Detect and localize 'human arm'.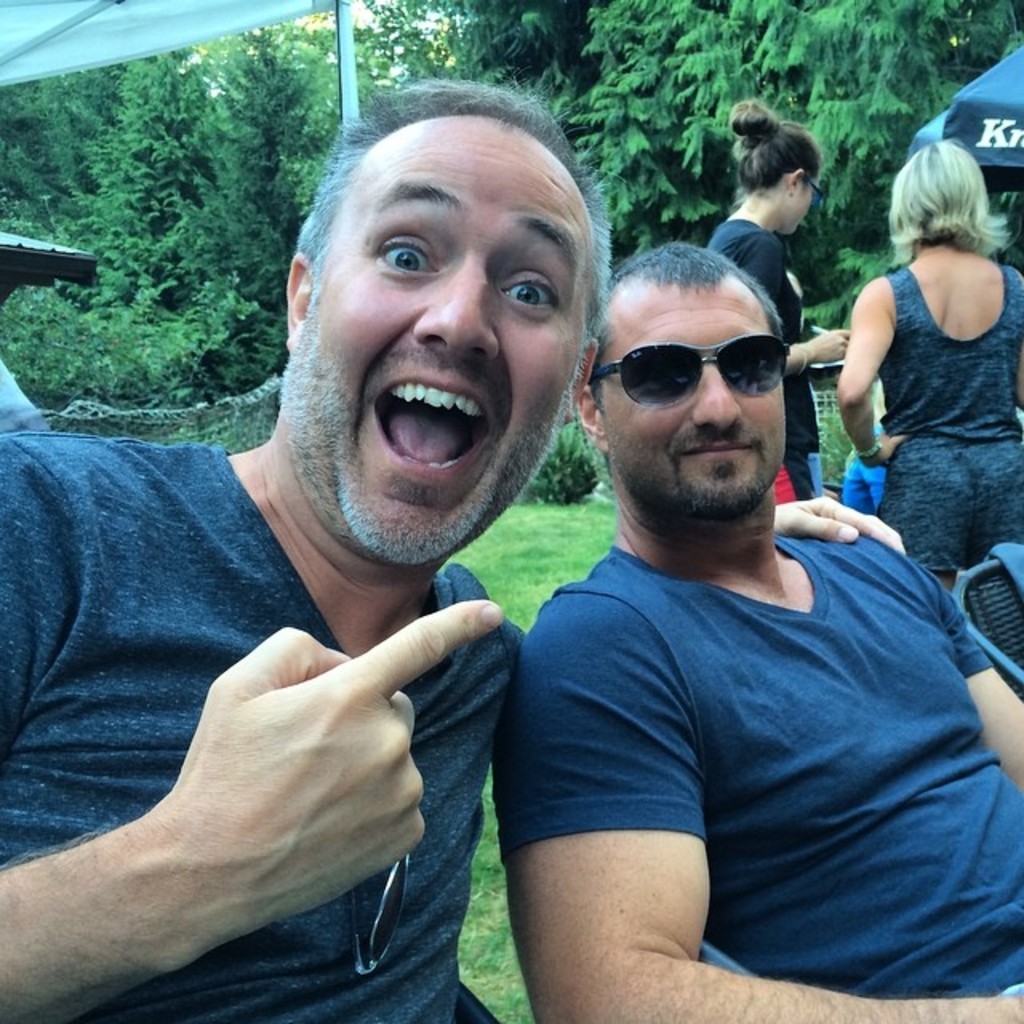
Localized at l=738, t=490, r=917, b=568.
